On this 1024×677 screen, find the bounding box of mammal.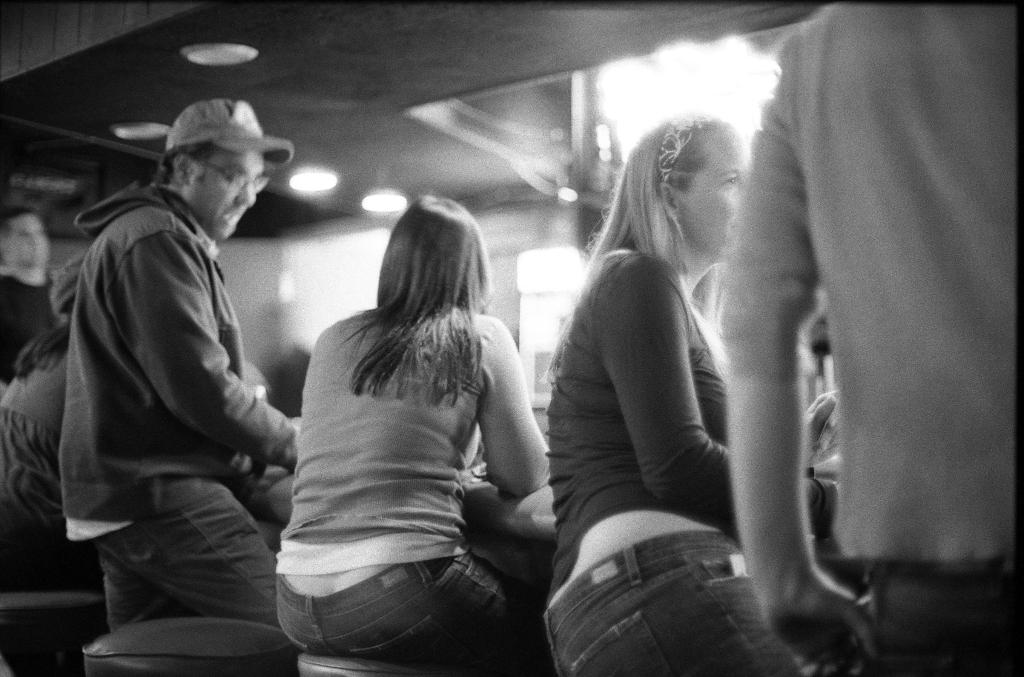
Bounding box: crop(3, 208, 58, 384).
